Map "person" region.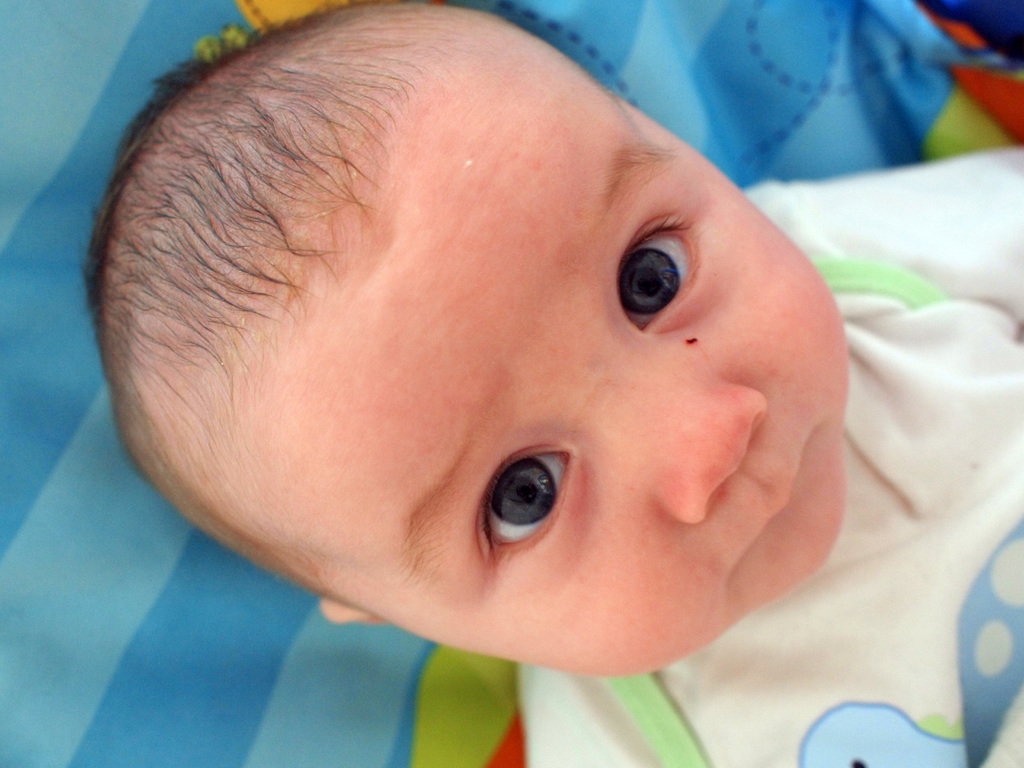
Mapped to bbox(81, 0, 1023, 767).
